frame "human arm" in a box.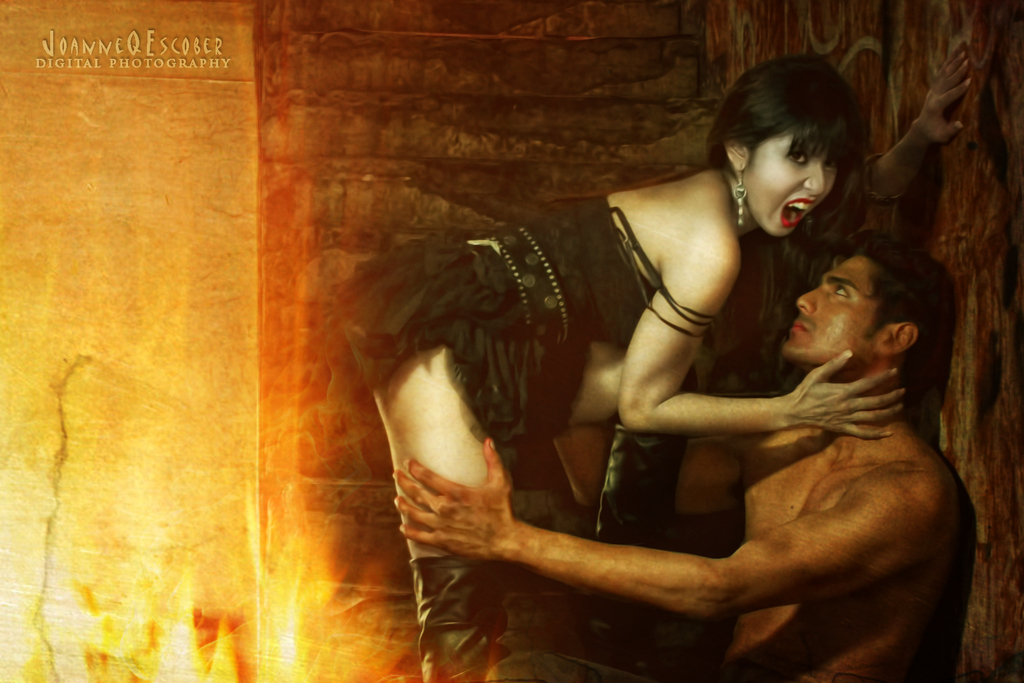
left=552, top=428, right=762, bottom=516.
